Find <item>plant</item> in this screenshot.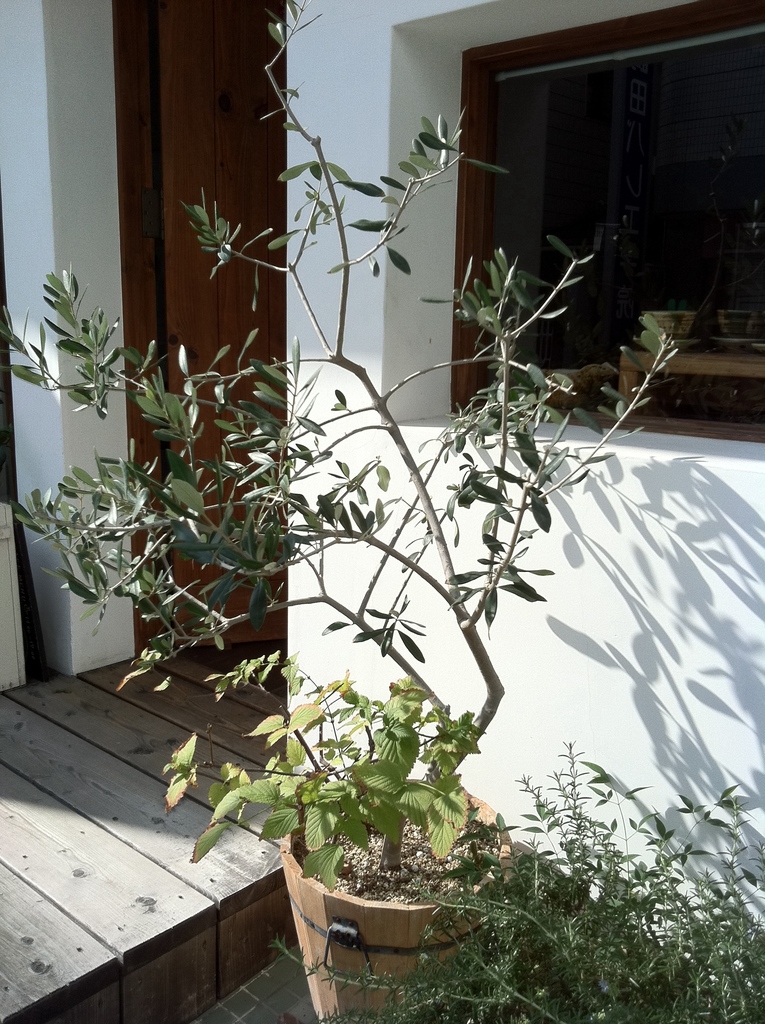
The bounding box for <item>plant</item> is (left=319, top=745, right=764, bottom=1023).
